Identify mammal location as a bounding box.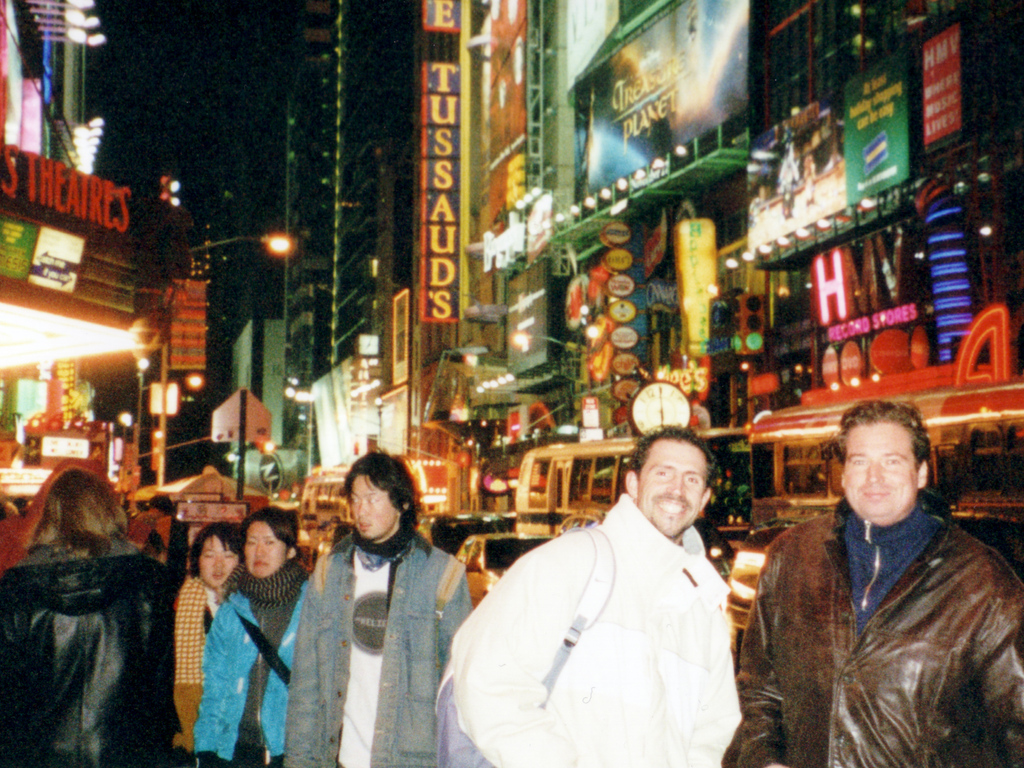
detection(286, 447, 477, 767).
